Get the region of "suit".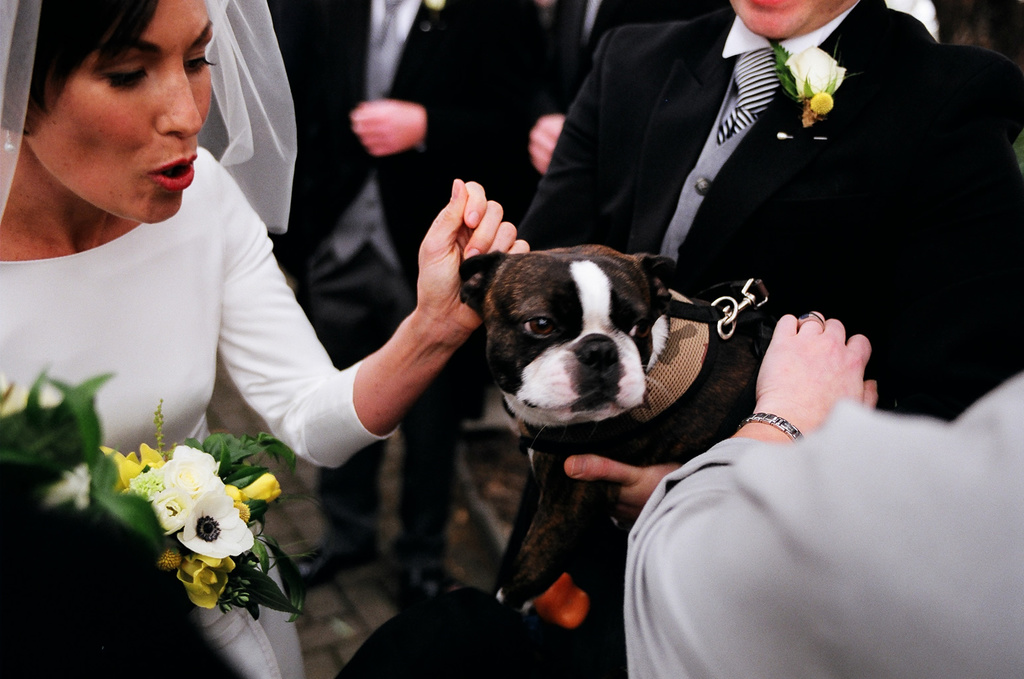
{"left": 529, "top": 7, "right": 925, "bottom": 362}.
